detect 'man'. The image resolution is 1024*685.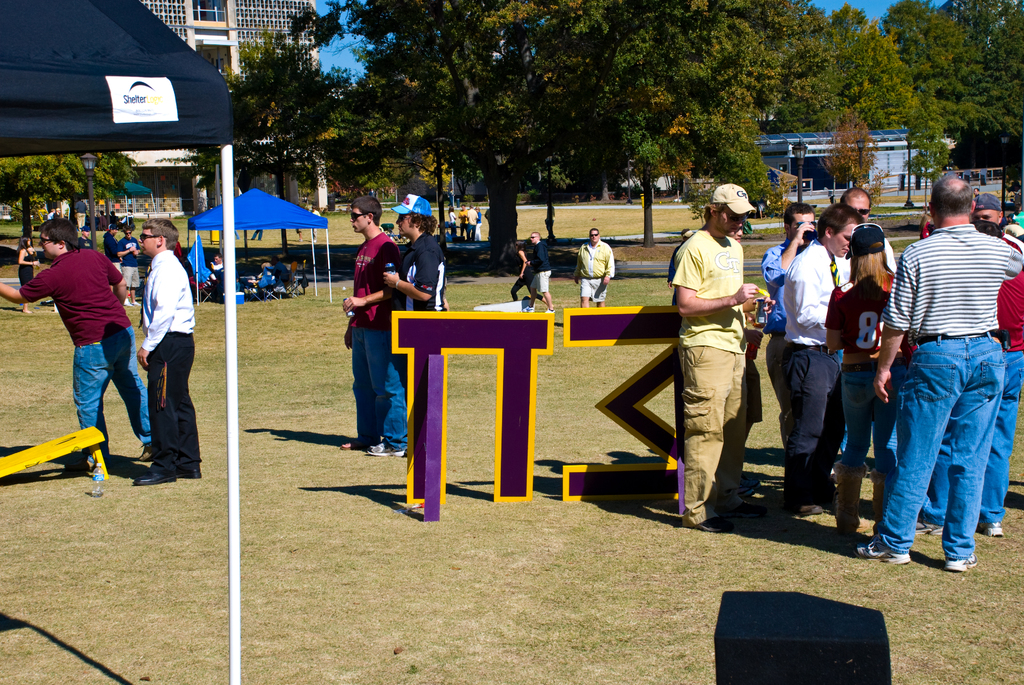
left=842, top=186, right=871, bottom=214.
